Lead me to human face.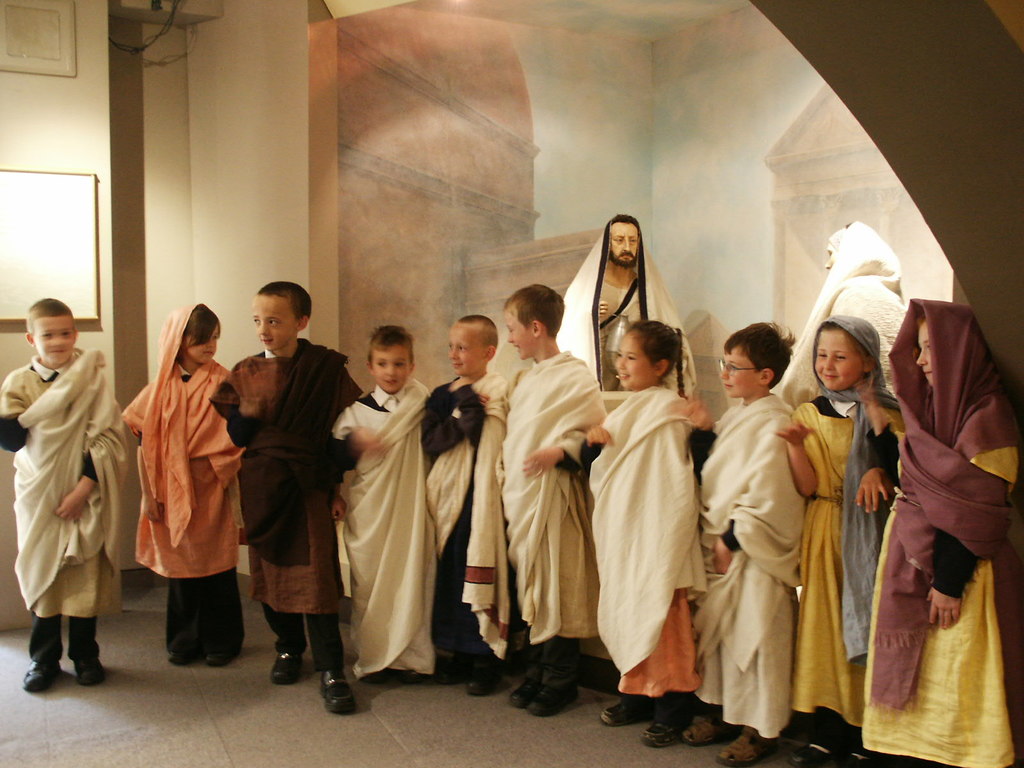
Lead to {"left": 718, "top": 341, "right": 755, "bottom": 393}.
